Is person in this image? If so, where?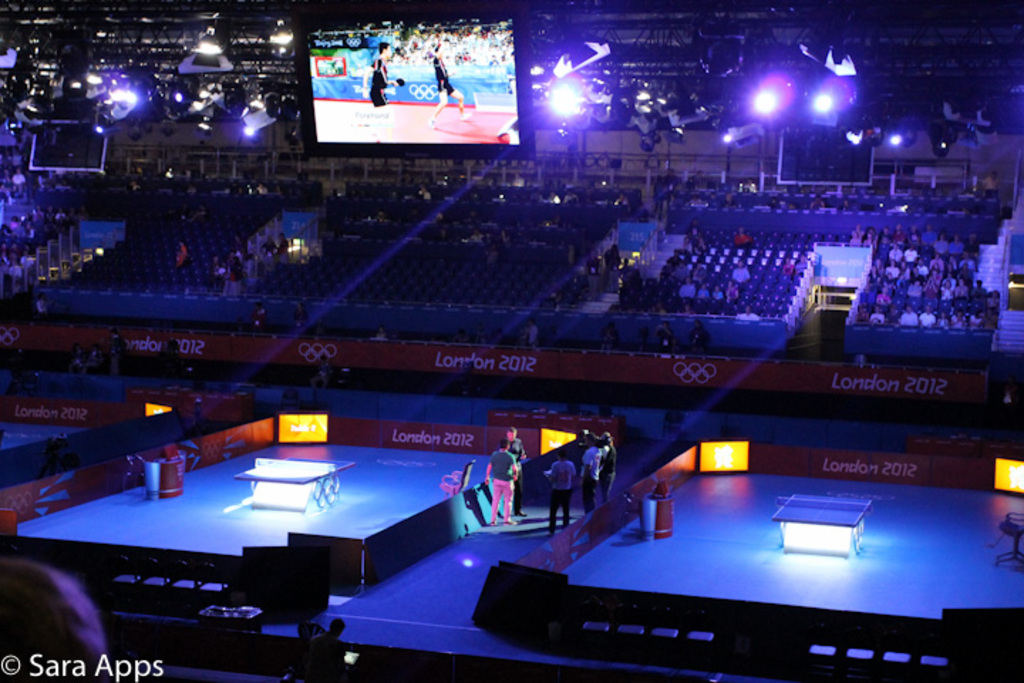
Yes, at box=[602, 428, 619, 501].
